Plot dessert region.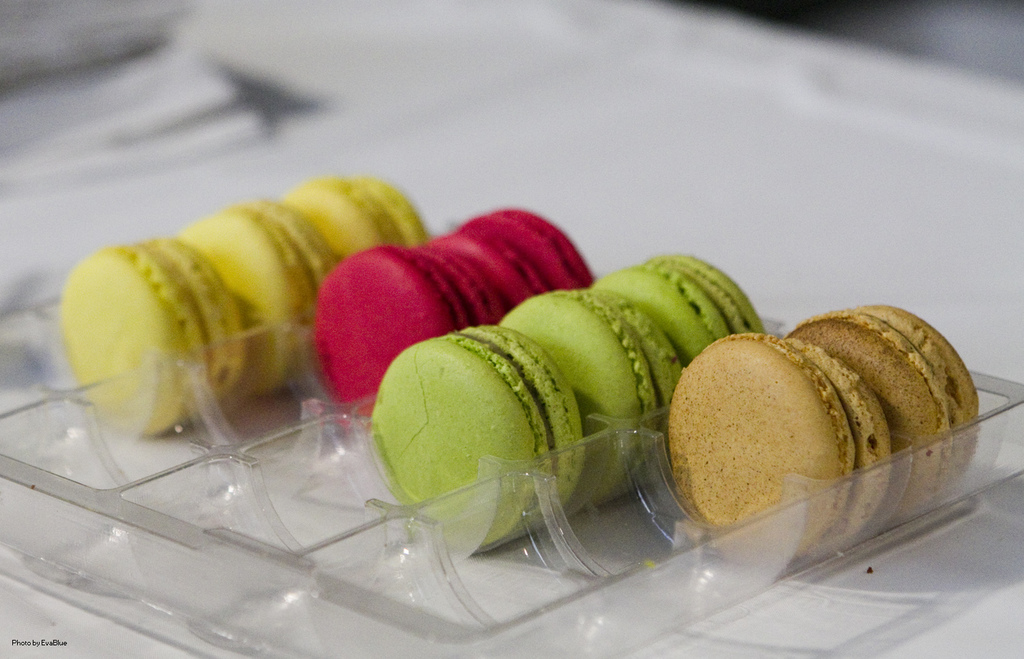
Plotted at x1=436, y1=227, x2=538, y2=313.
